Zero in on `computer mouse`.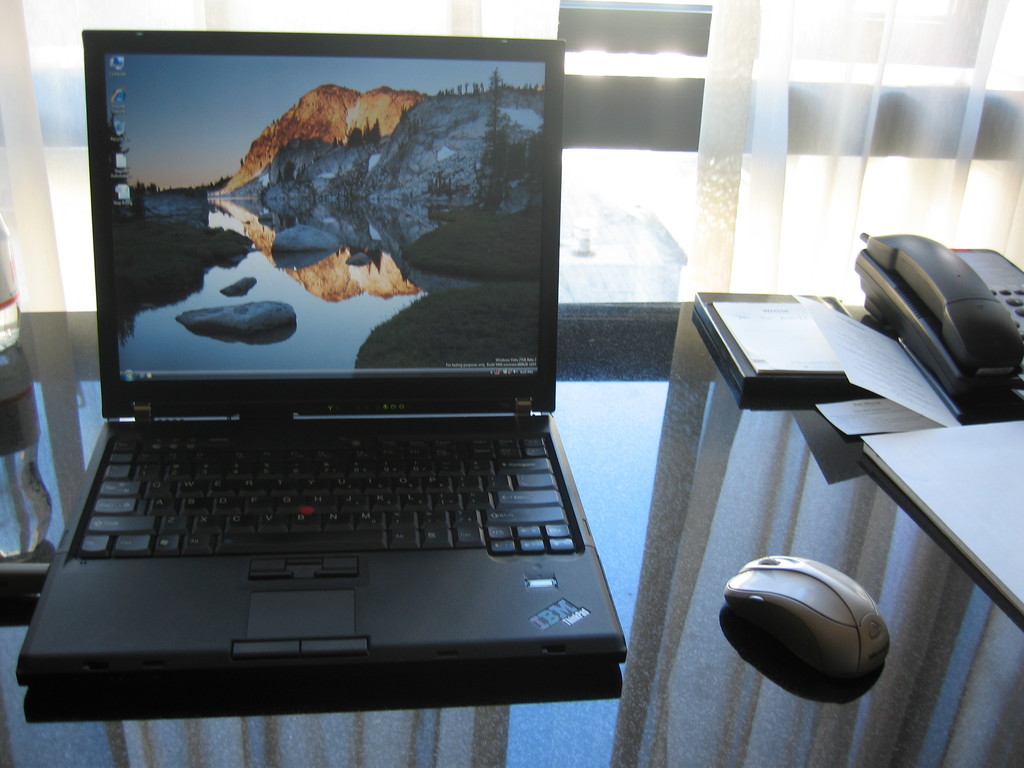
Zeroed in: (721,552,895,681).
